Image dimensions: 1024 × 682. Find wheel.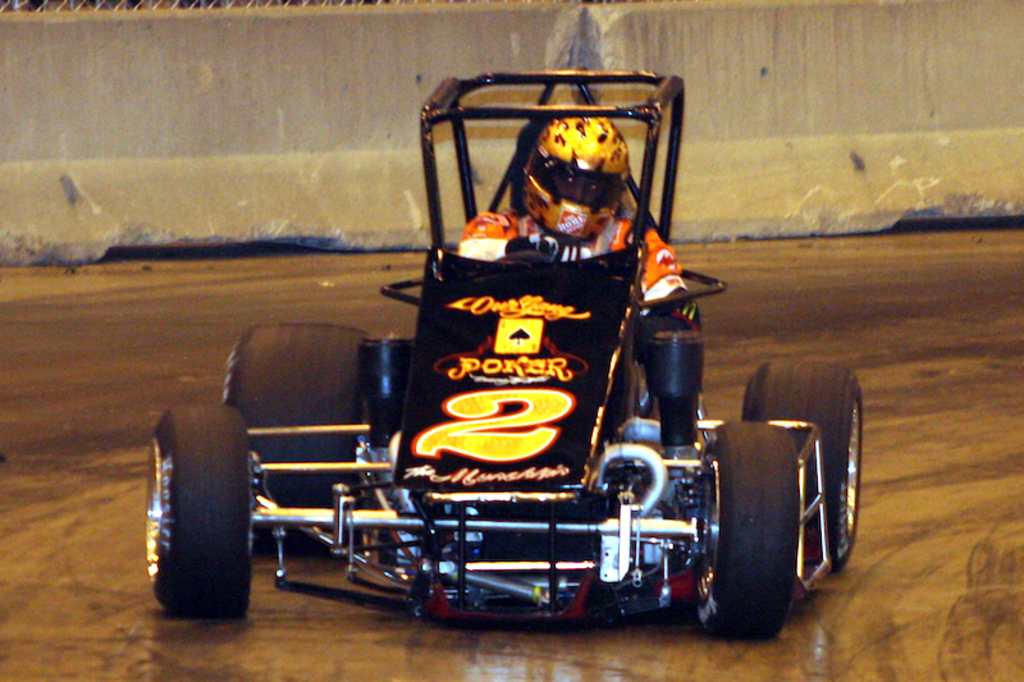
(x1=223, y1=324, x2=366, y2=553).
